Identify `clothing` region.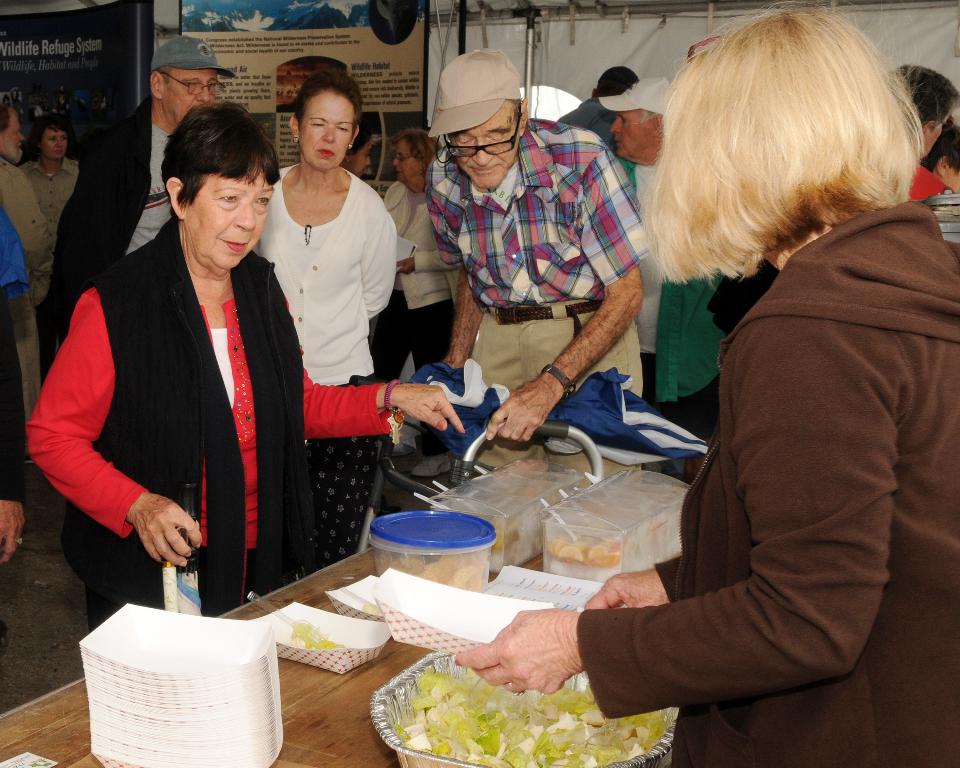
Region: <bbox>929, 193, 959, 247</bbox>.
